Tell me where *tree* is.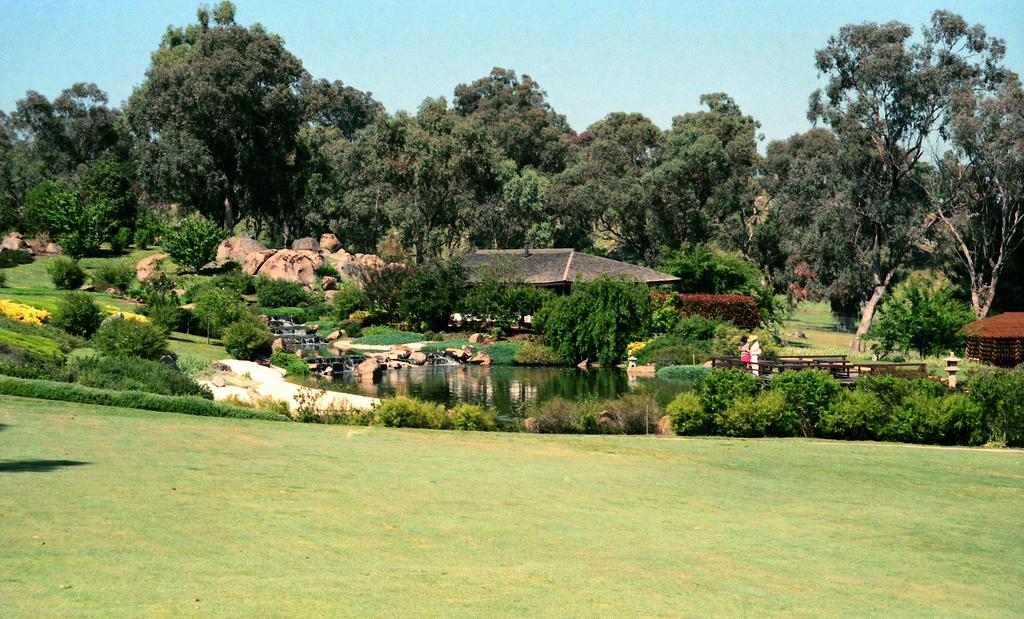
*tree* is at region(863, 266, 984, 366).
